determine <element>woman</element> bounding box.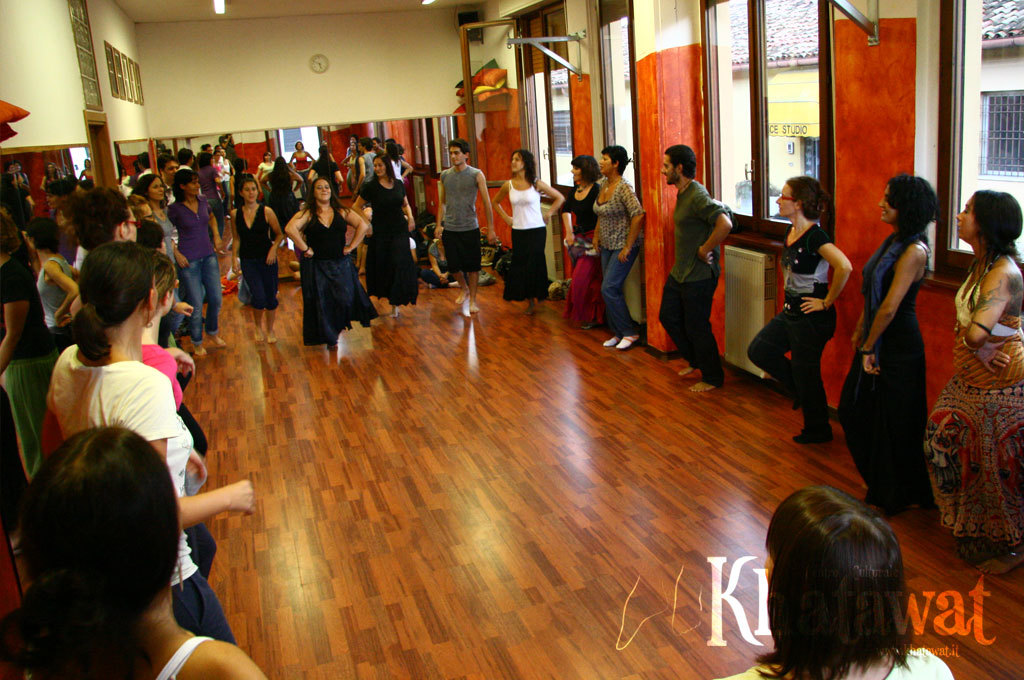
Determined: detection(256, 150, 273, 197).
